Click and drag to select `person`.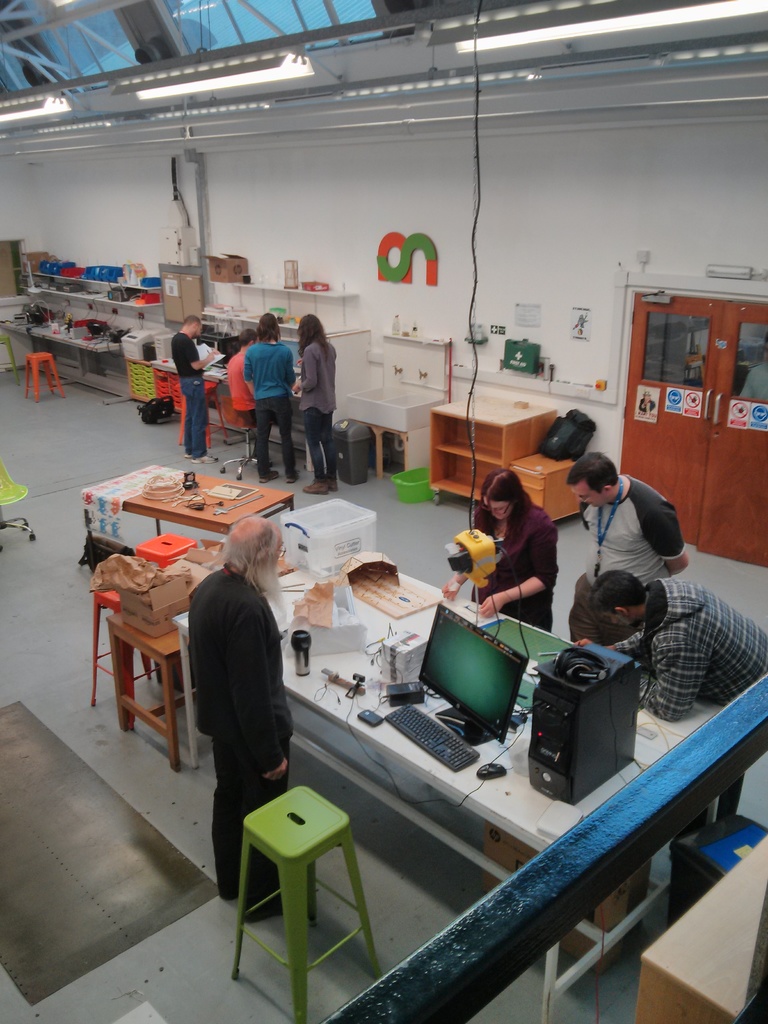
Selection: l=443, t=463, r=560, b=633.
